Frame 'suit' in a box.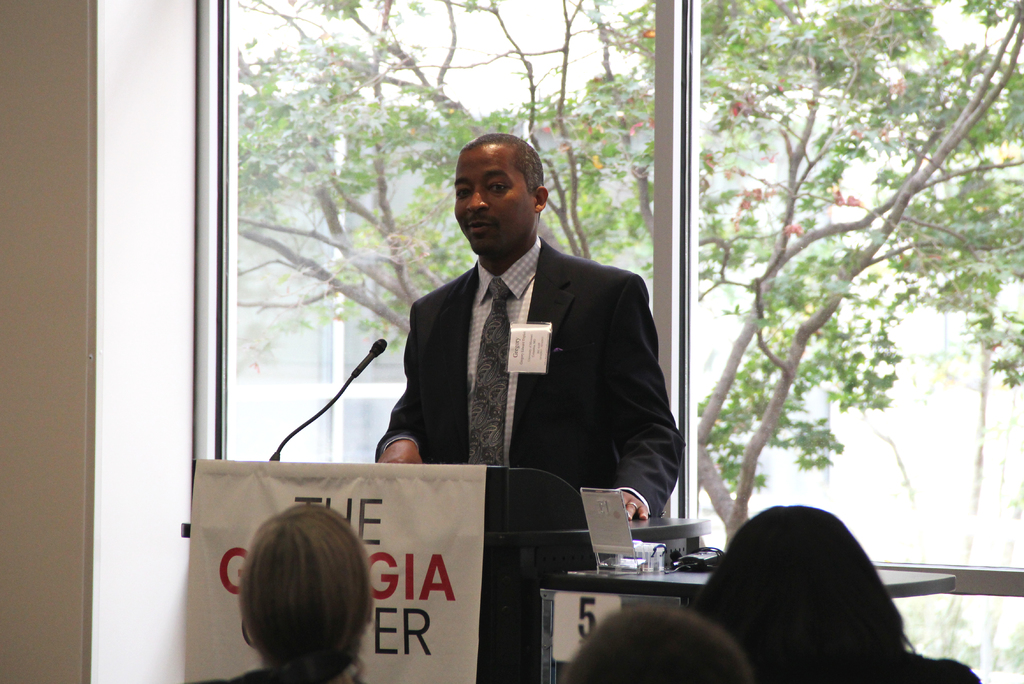
[left=380, top=152, right=685, bottom=516].
